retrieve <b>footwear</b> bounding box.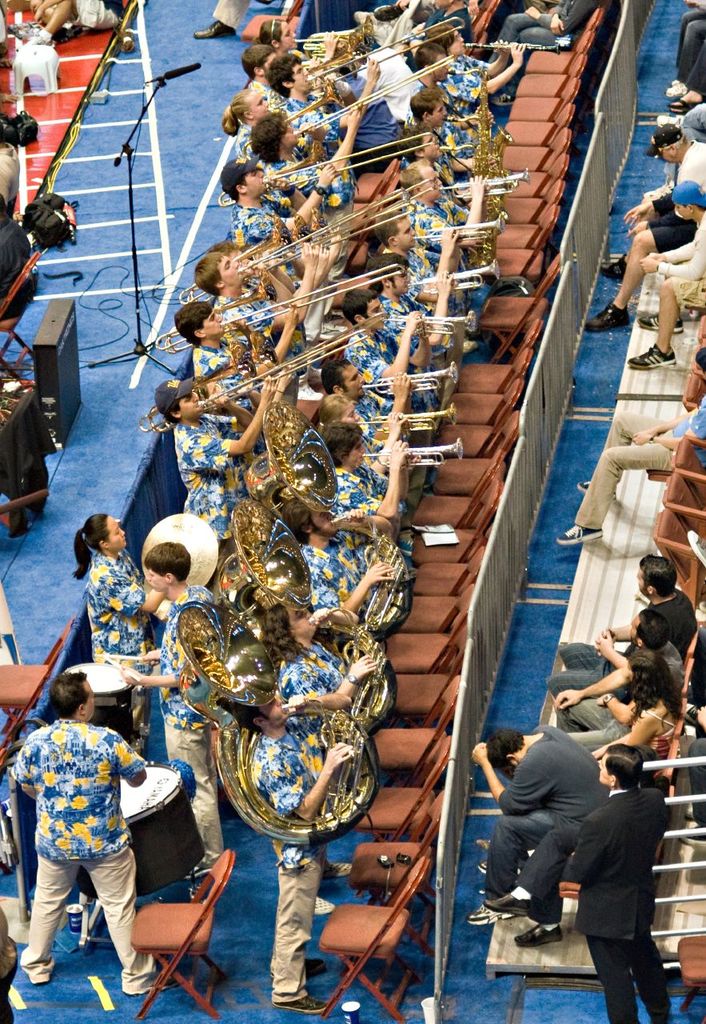
Bounding box: box=[303, 951, 326, 976].
